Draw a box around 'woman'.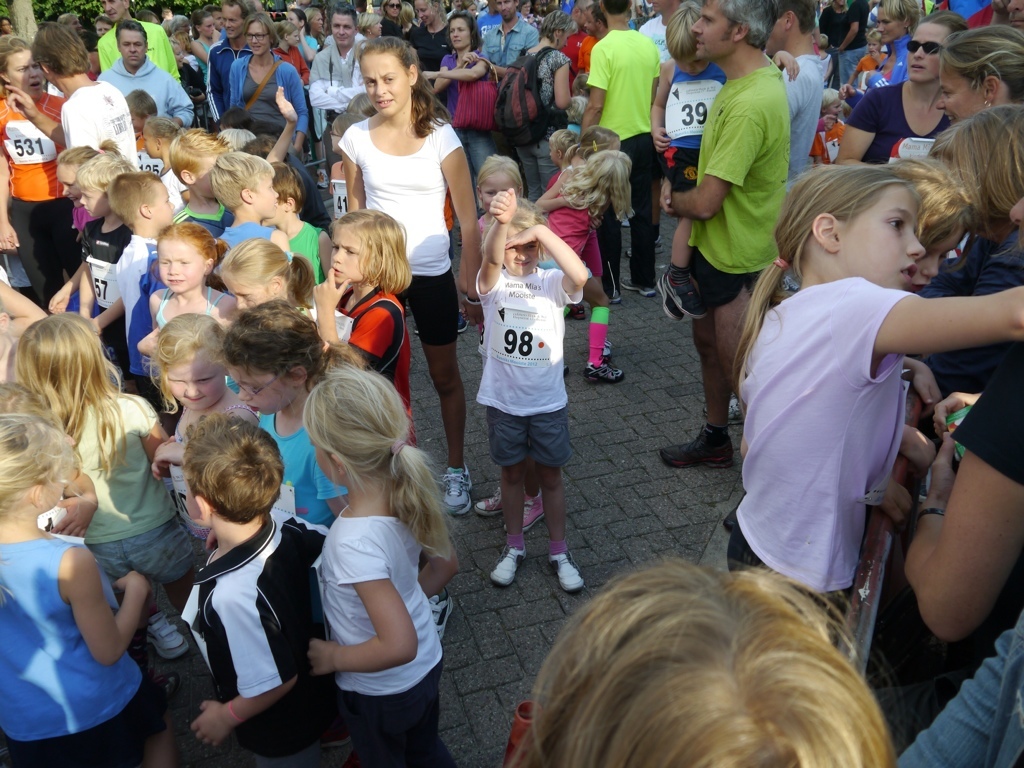
{"x1": 340, "y1": 25, "x2": 479, "y2": 504}.
